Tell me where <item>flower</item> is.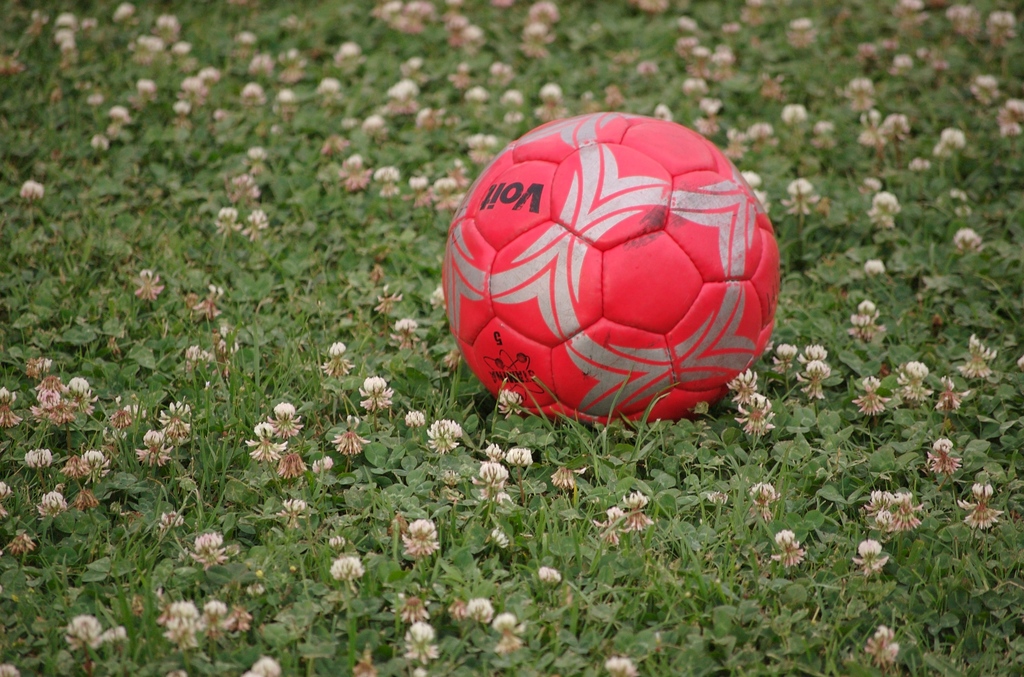
<item>flower</item> is at box(406, 407, 429, 429).
